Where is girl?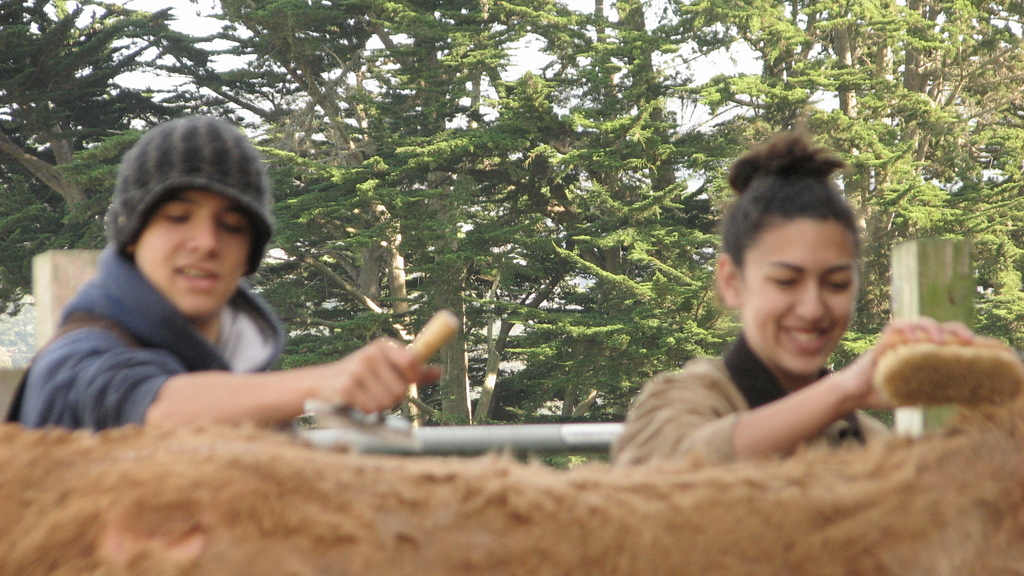
select_region(614, 133, 1000, 470).
